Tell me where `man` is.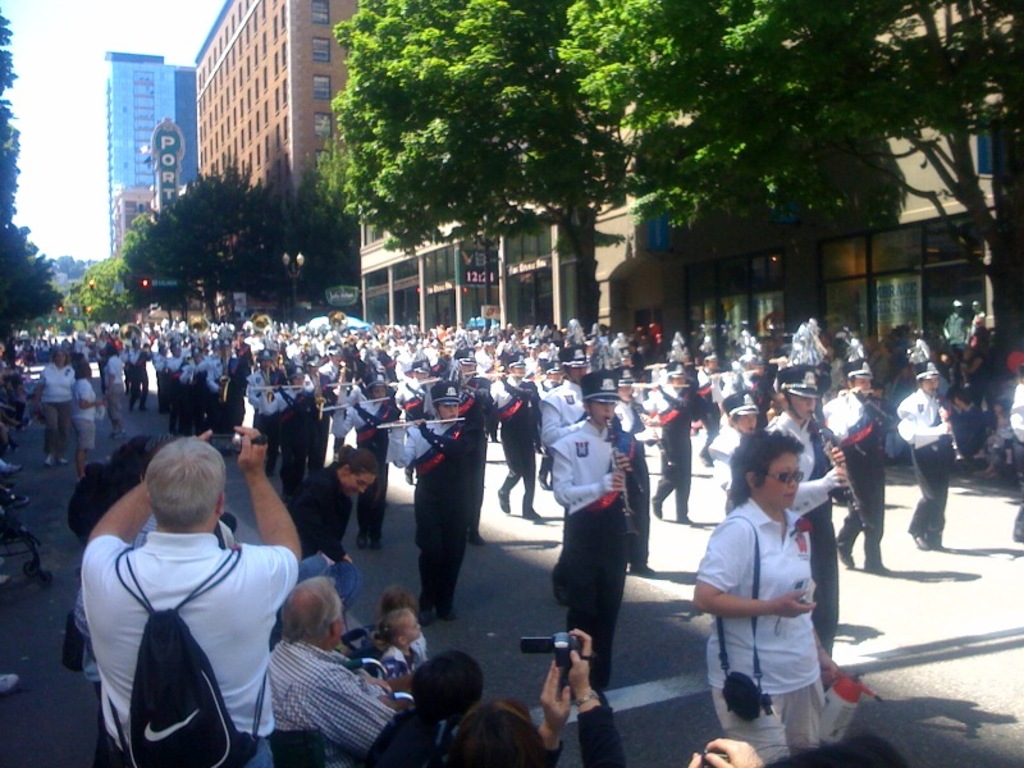
`man` is at pyautogui.locateOnScreen(485, 352, 550, 513).
